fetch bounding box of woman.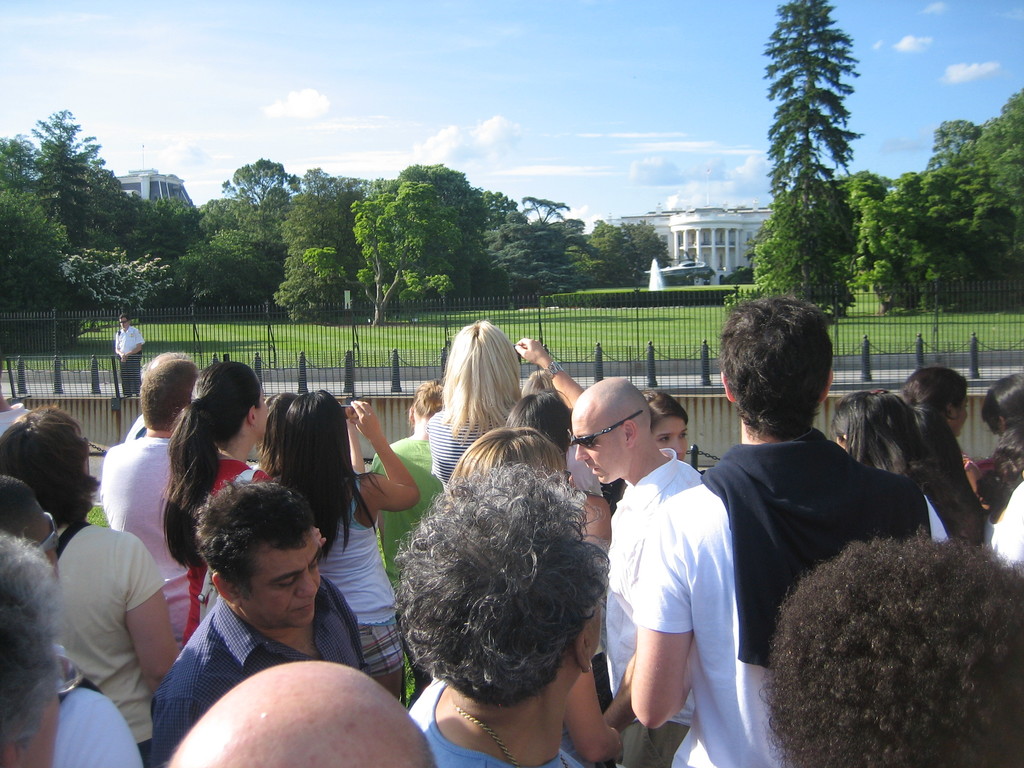
Bbox: 505 378 614 708.
